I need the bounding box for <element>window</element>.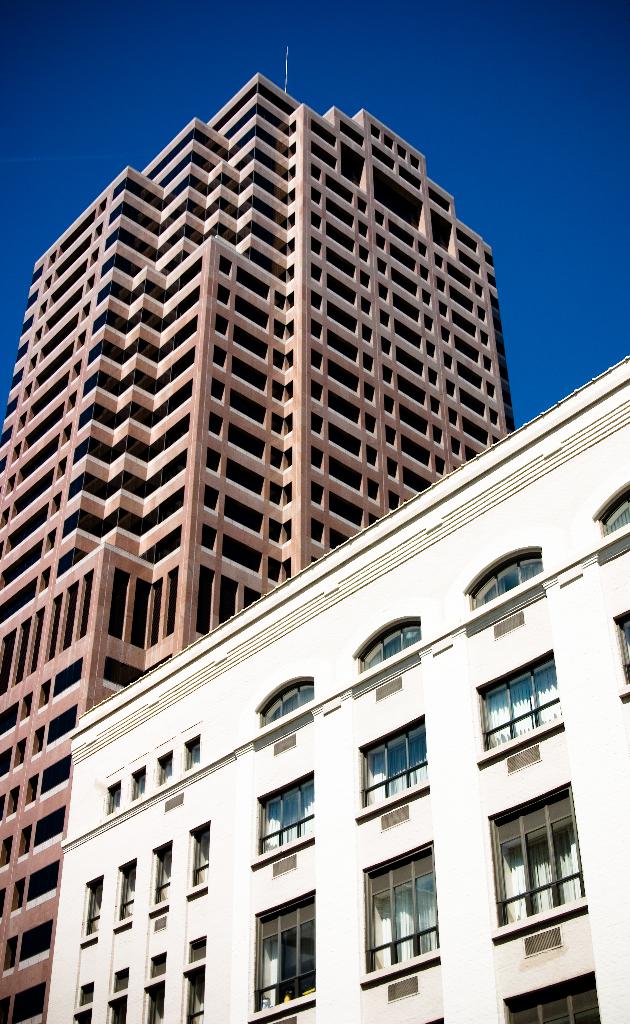
Here it is: rect(253, 771, 316, 879).
